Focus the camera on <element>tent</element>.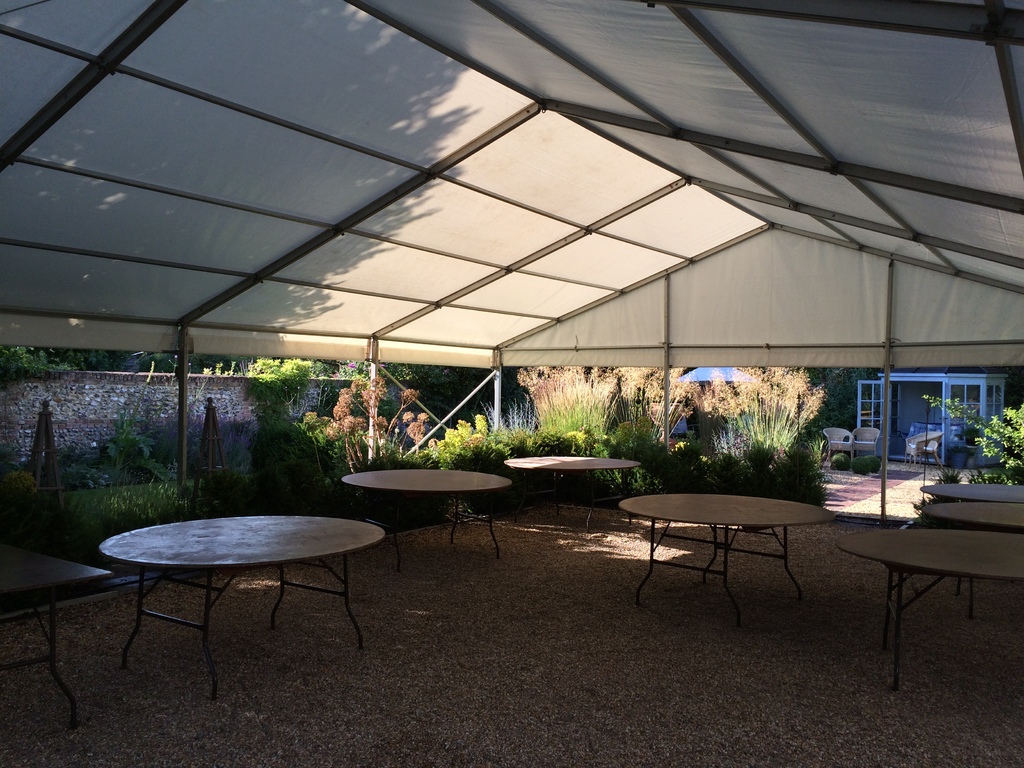
Focus region: locate(20, 6, 1023, 624).
